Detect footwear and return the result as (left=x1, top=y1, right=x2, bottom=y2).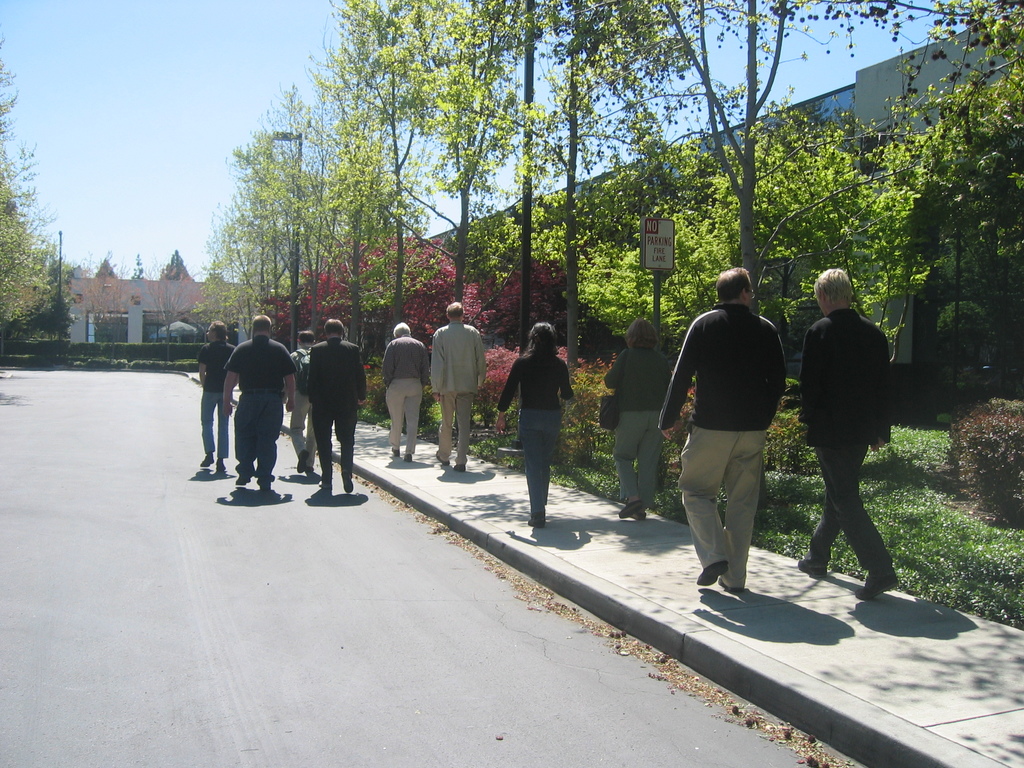
(left=235, top=478, right=250, bottom=484).
